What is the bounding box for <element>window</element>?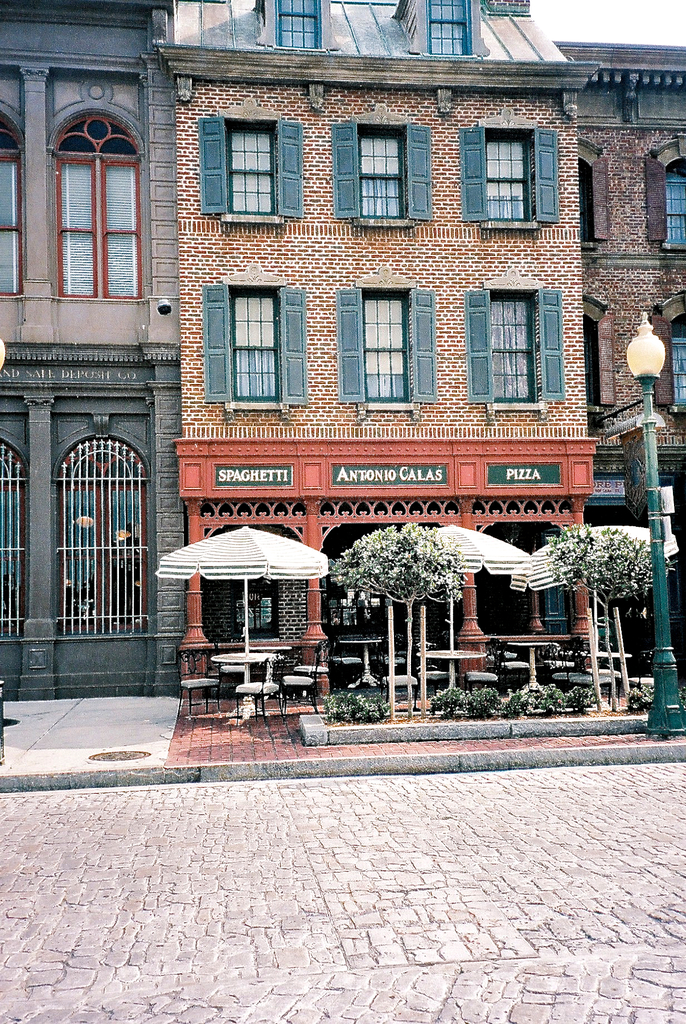
418 0 487 71.
